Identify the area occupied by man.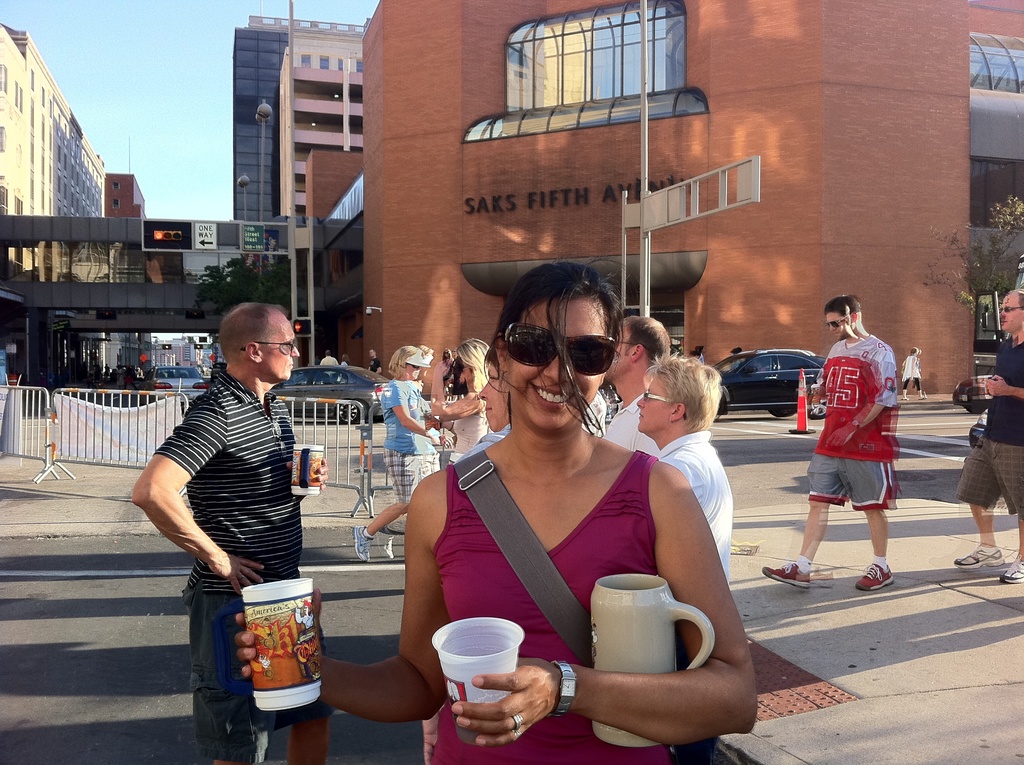
Area: <bbox>954, 287, 1023, 584</bbox>.
